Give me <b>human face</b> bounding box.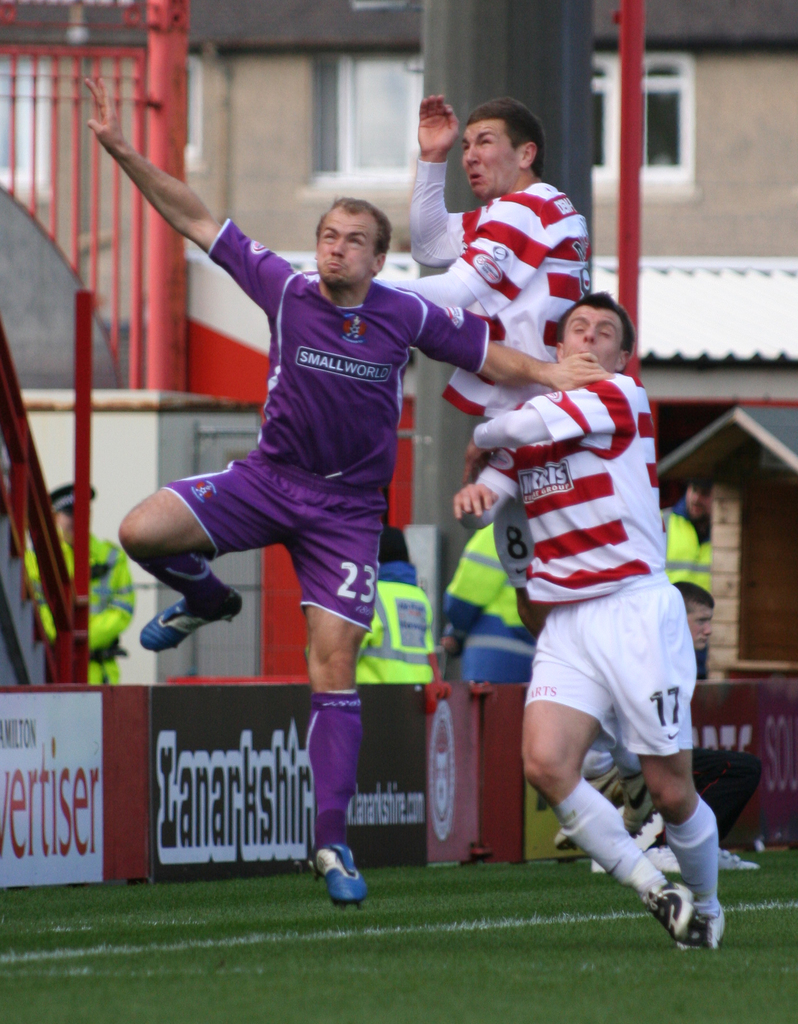
458 121 519 193.
